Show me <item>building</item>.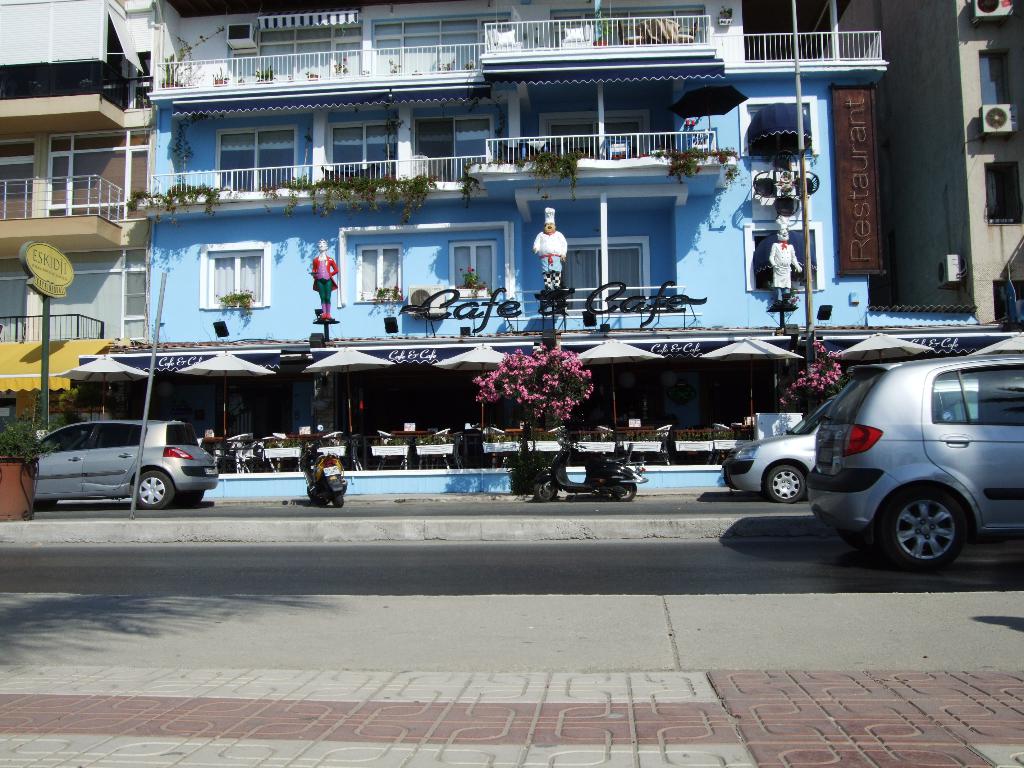
<item>building</item> is here: detection(138, 0, 978, 490).
